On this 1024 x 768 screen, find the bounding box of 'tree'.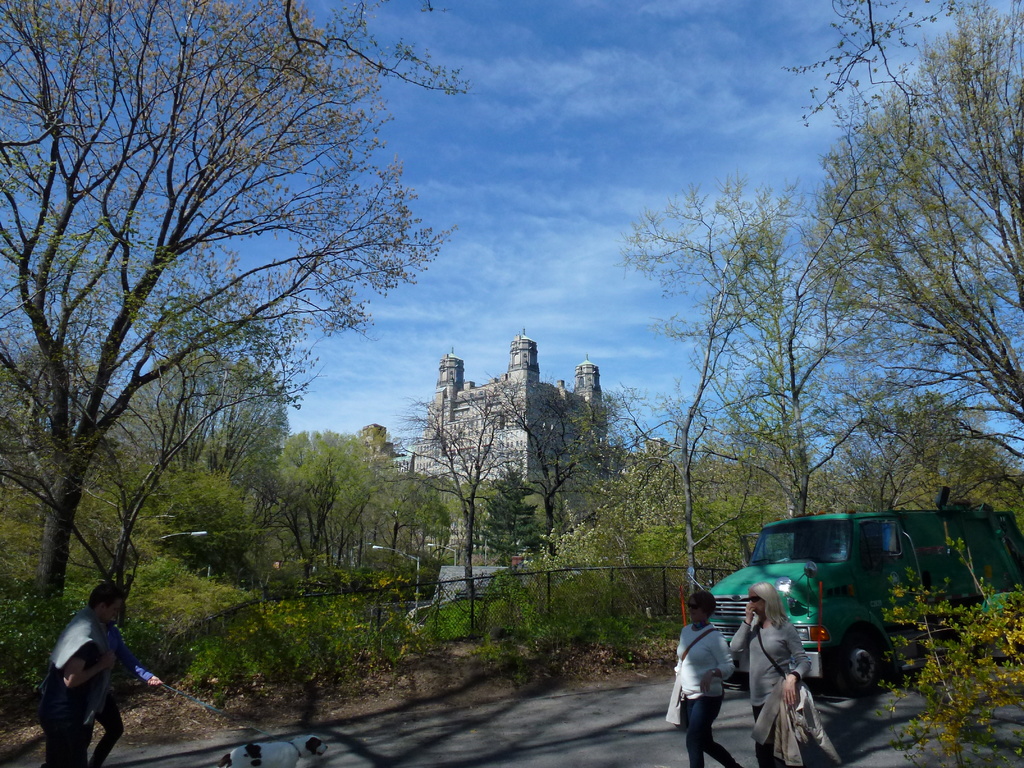
Bounding box: bbox=[611, 177, 806, 608].
